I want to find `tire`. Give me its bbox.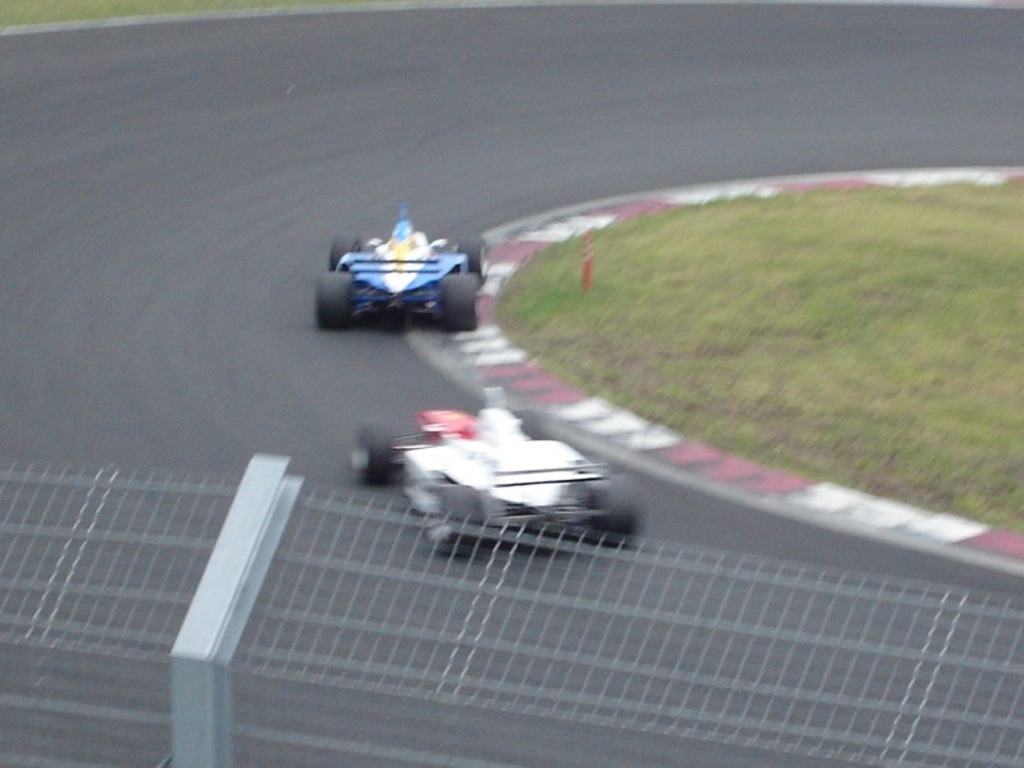
{"left": 344, "top": 424, "right": 394, "bottom": 481}.
